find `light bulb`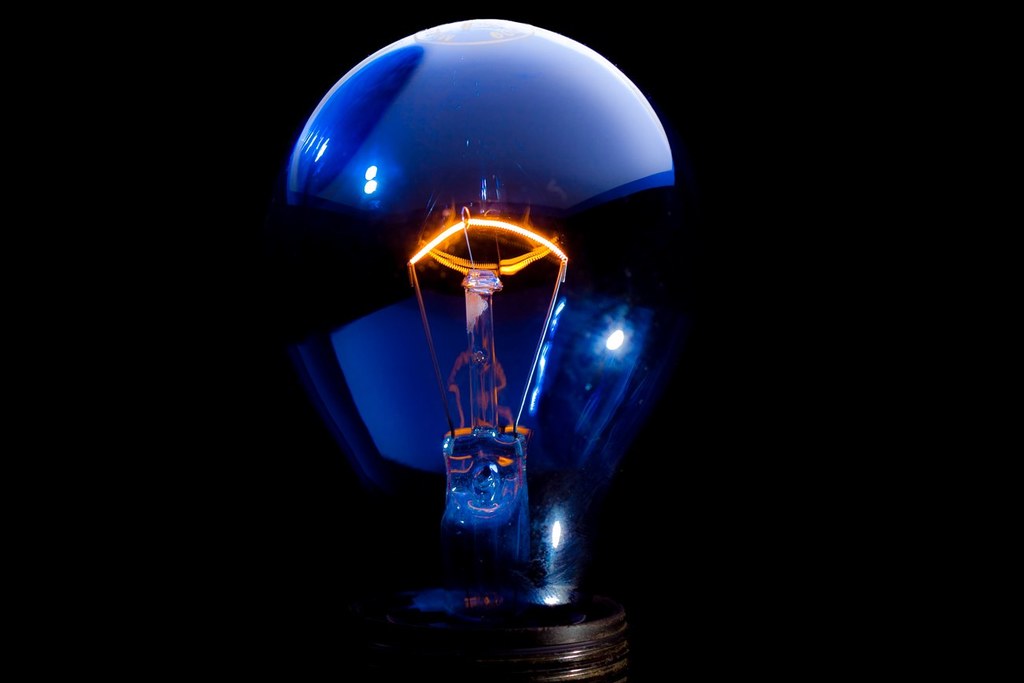
(left=286, top=17, right=683, bottom=682)
